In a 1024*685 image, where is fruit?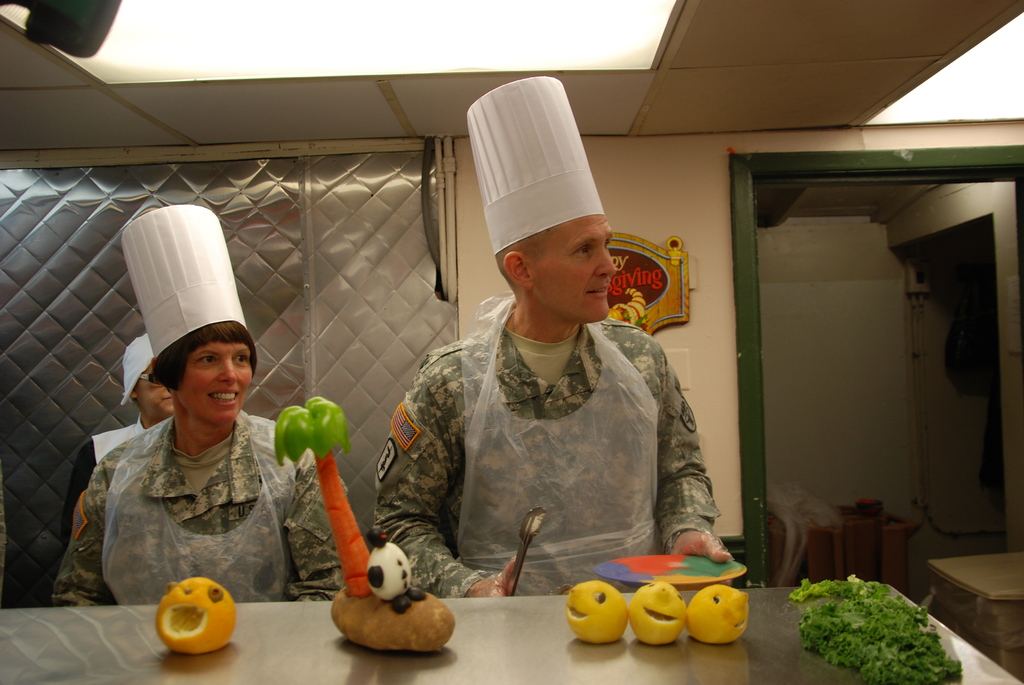
[628, 578, 691, 649].
